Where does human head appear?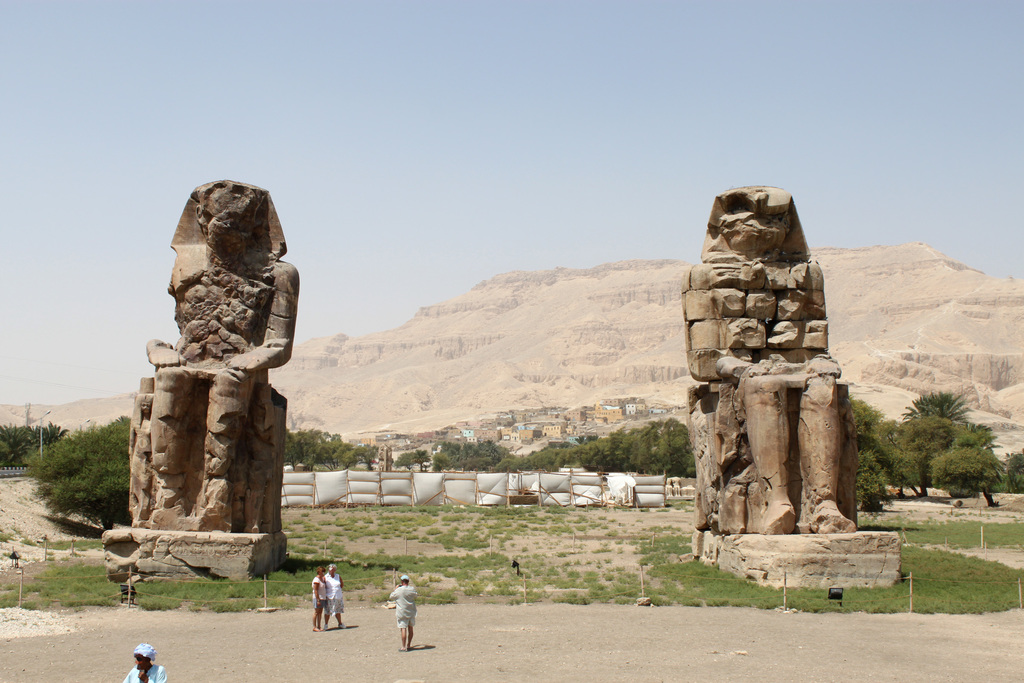
Appears at (132, 641, 158, 671).
